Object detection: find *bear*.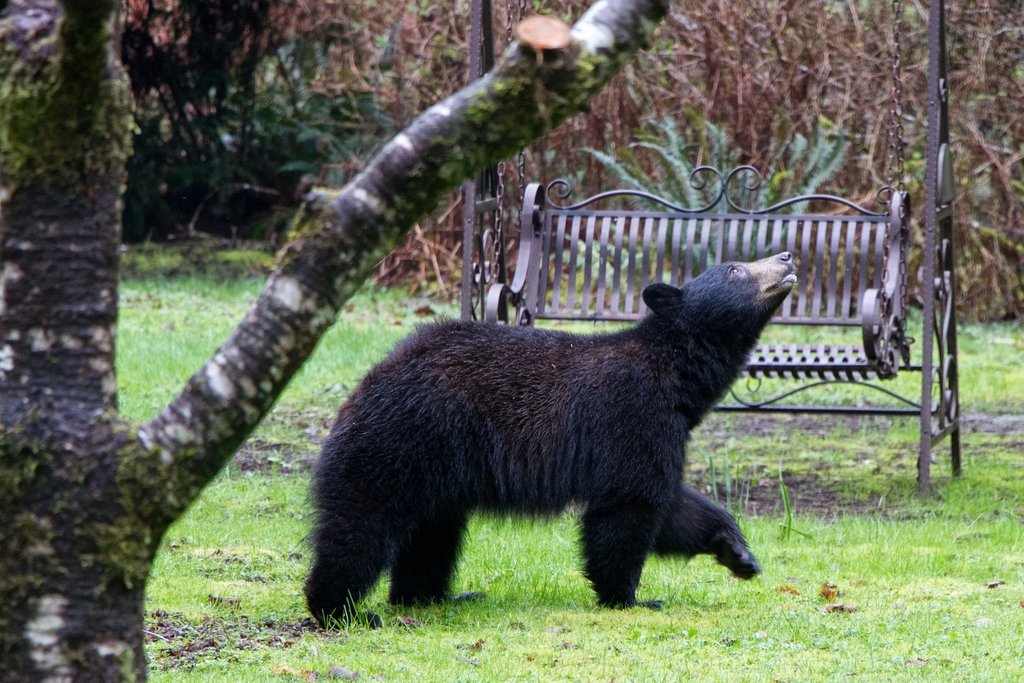
[x1=303, y1=251, x2=796, y2=633].
